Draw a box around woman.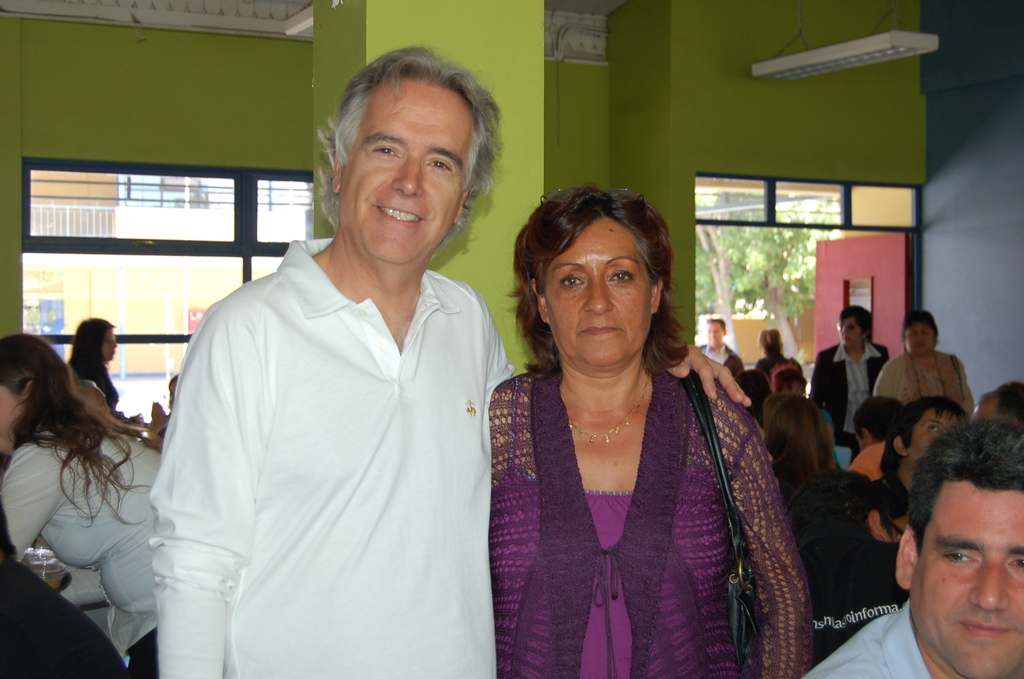
l=866, t=311, r=973, b=420.
